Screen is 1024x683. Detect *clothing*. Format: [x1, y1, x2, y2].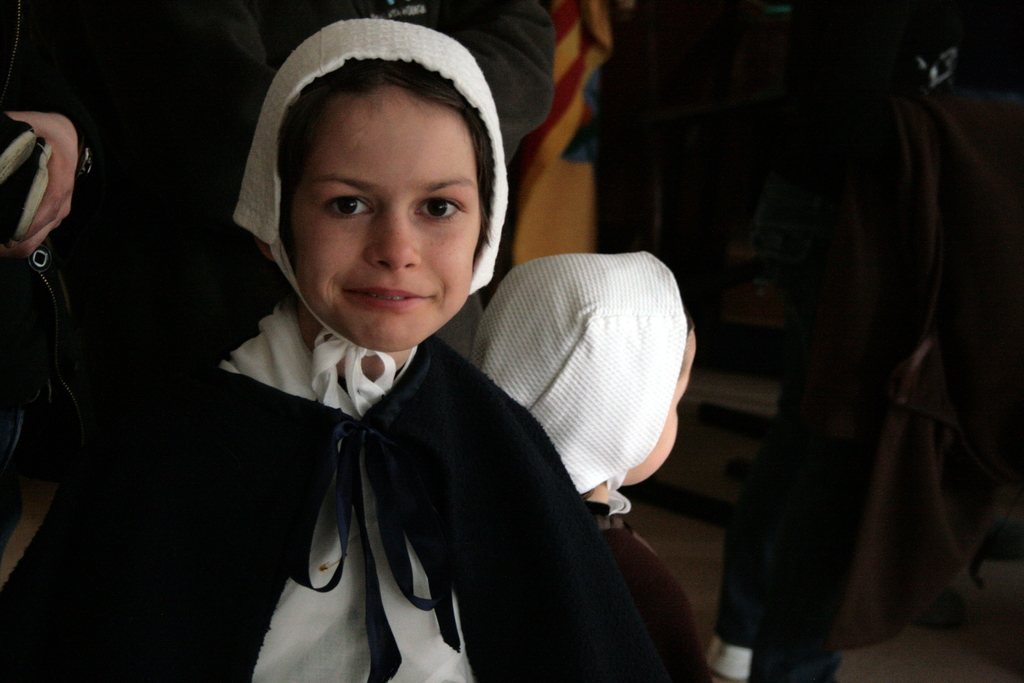
[0, 2, 284, 545].
